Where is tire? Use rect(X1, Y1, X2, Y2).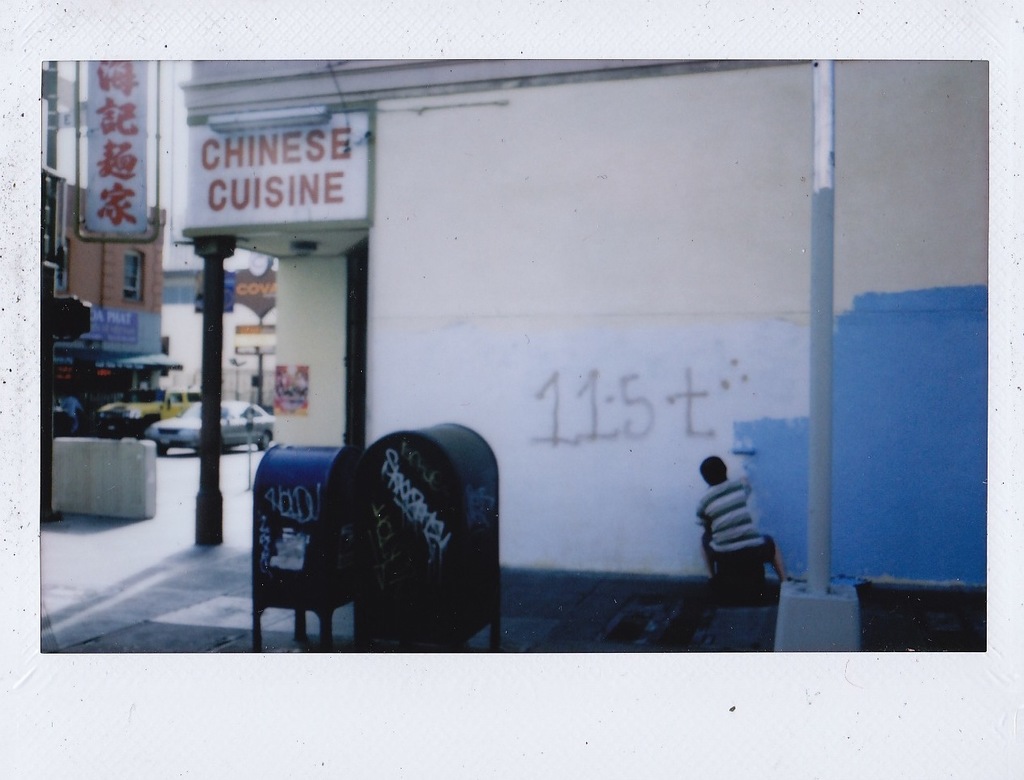
rect(257, 431, 269, 448).
